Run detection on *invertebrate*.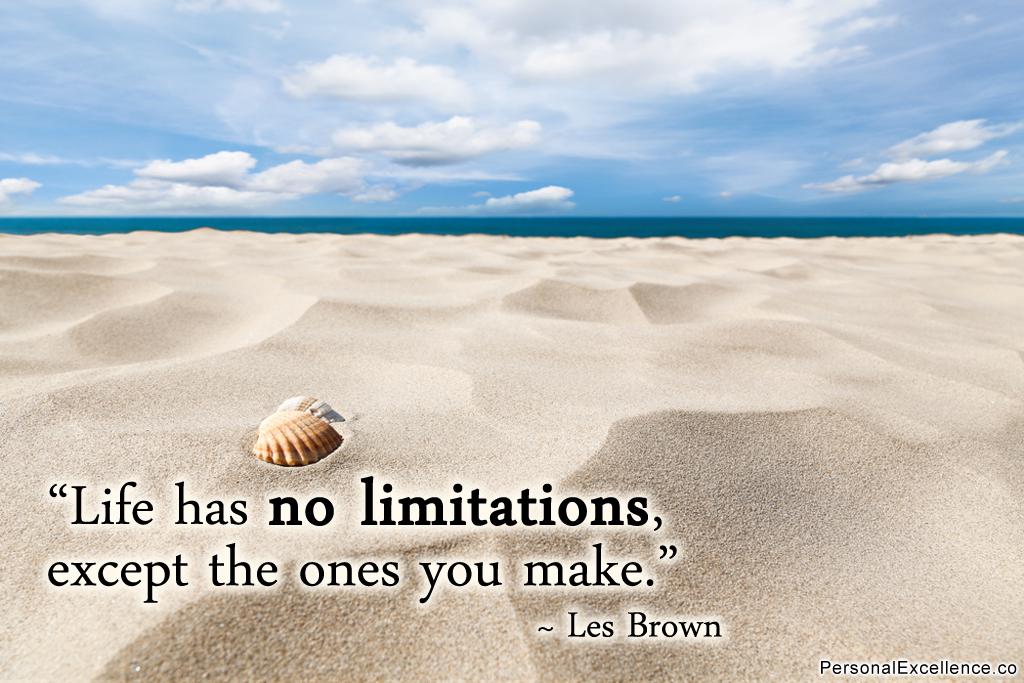
Result: bbox=[273, 395, 348, 425].
